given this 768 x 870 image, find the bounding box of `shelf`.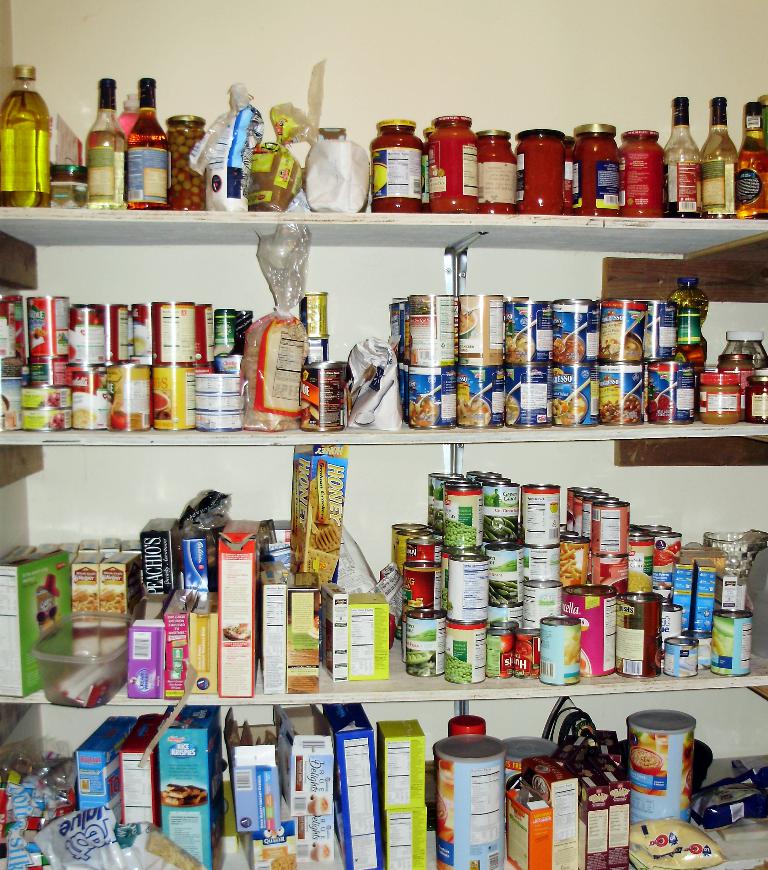
(0,685,767,869).
